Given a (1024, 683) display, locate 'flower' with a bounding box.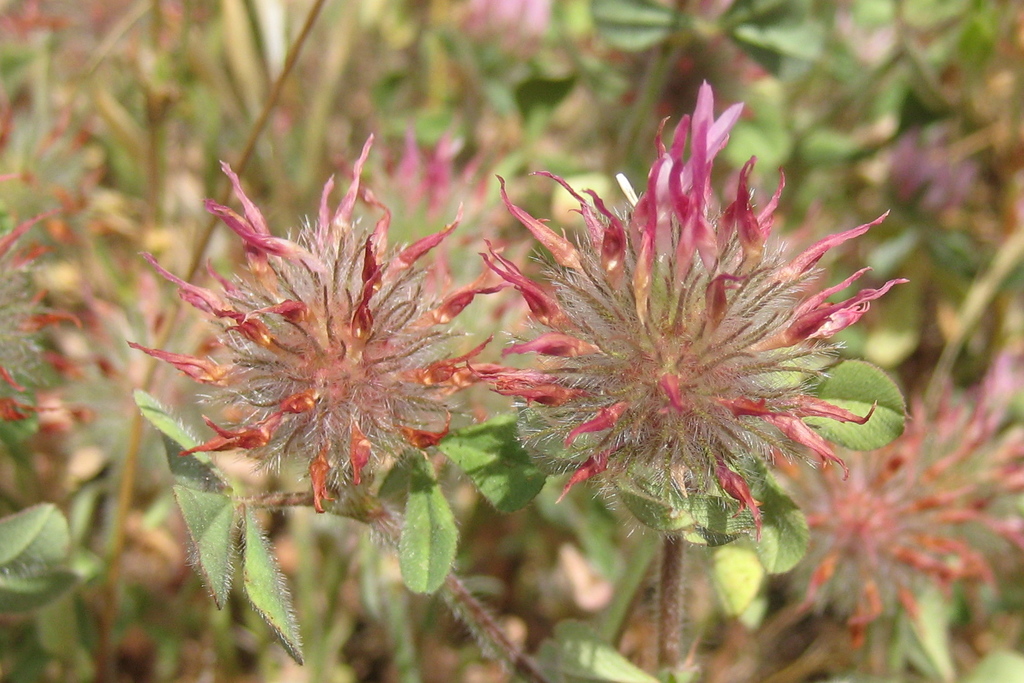
Located: 795, 362, 1023, 646.
